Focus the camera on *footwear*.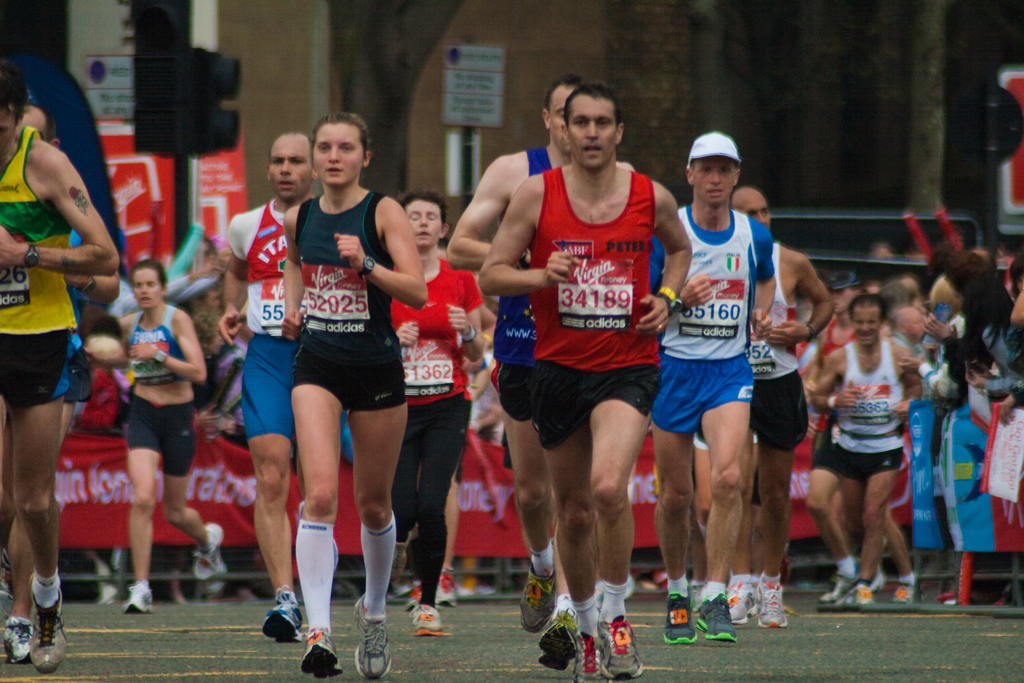
Focus region: <box>0,618,37,666</box>.
